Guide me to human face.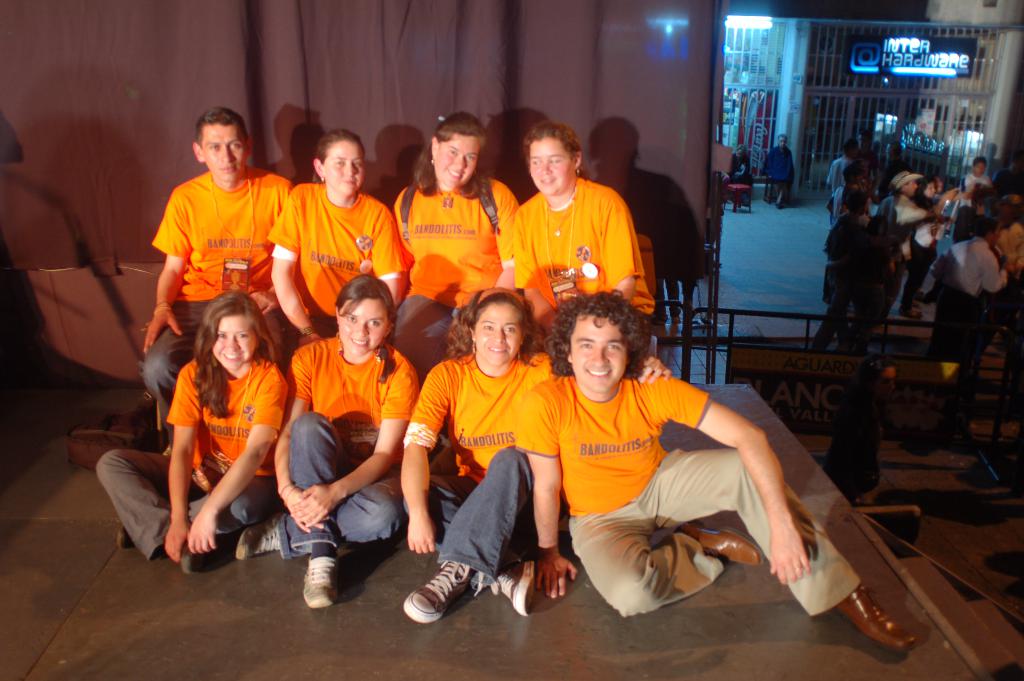
Guidance: (left=325, top=140, right=365, bottom=197).
